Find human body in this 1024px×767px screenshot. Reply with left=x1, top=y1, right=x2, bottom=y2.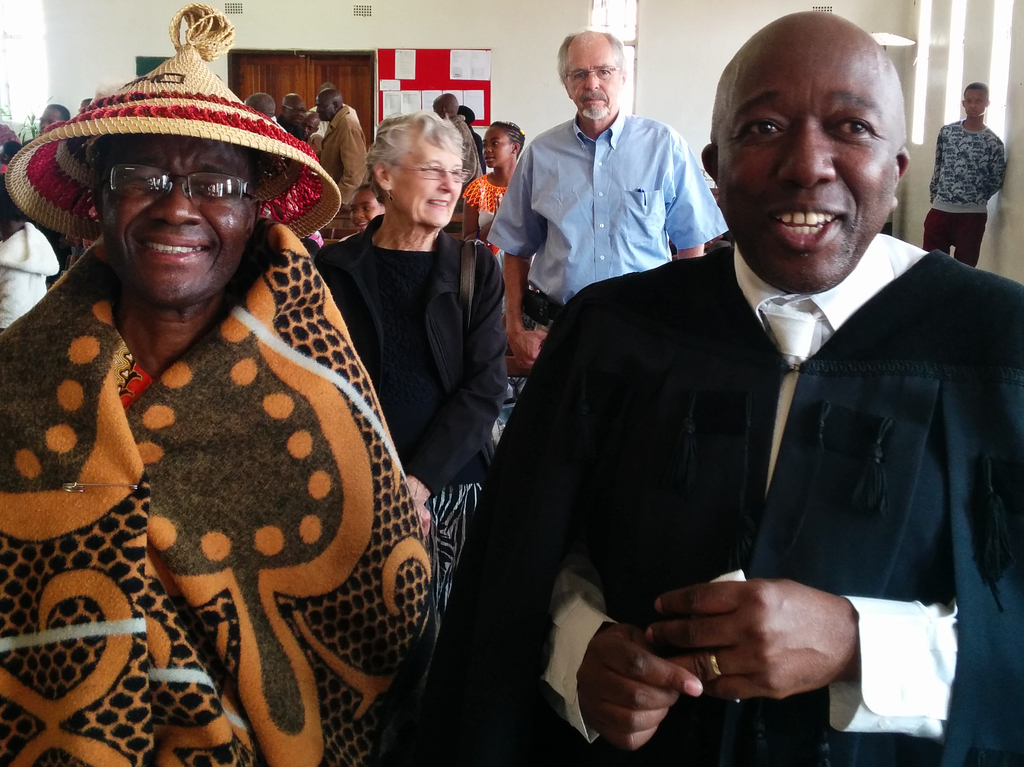
left=425, top=243, right=1023, bottom=766.
